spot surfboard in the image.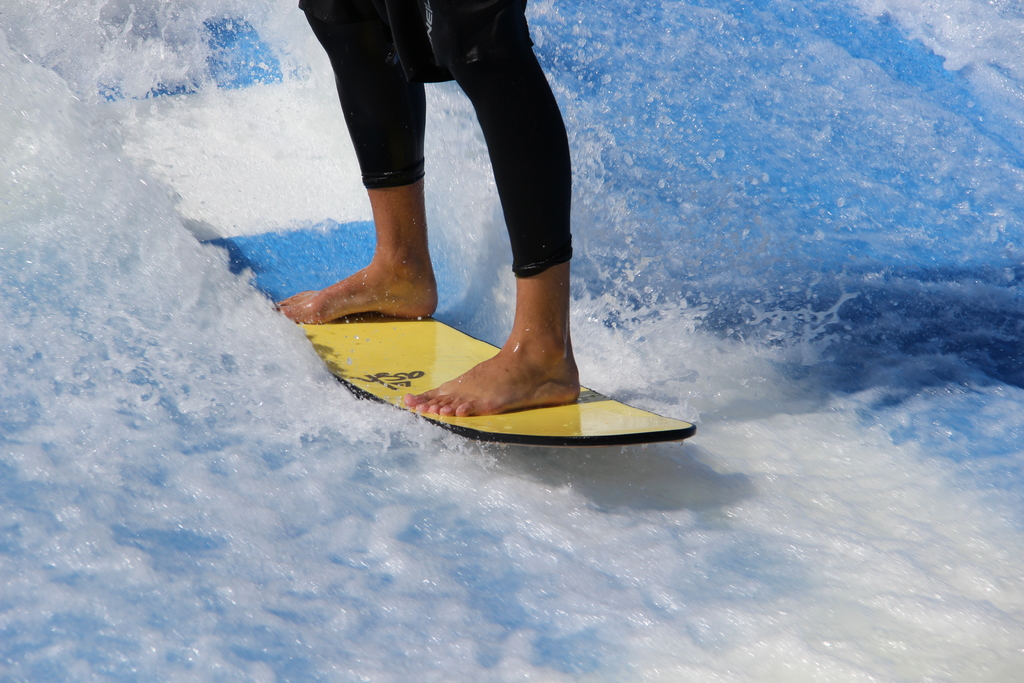
surfboard found at x1=289, y1=320, x2=698, y2=445.
